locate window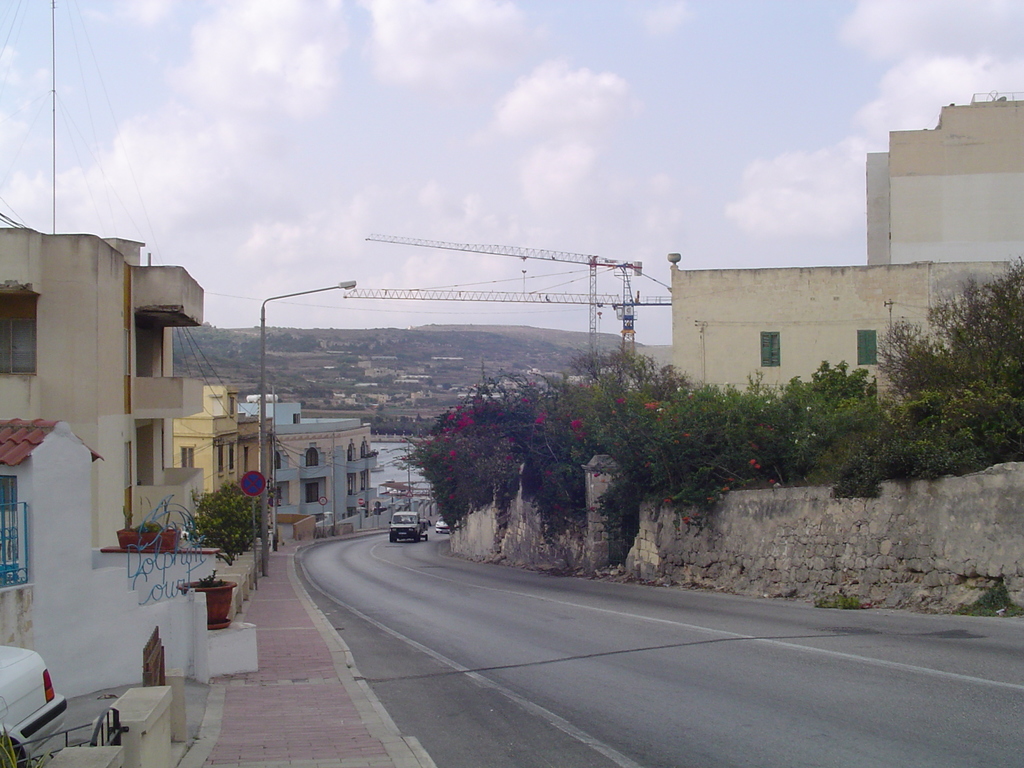
box(765, 335, 780, 368)
